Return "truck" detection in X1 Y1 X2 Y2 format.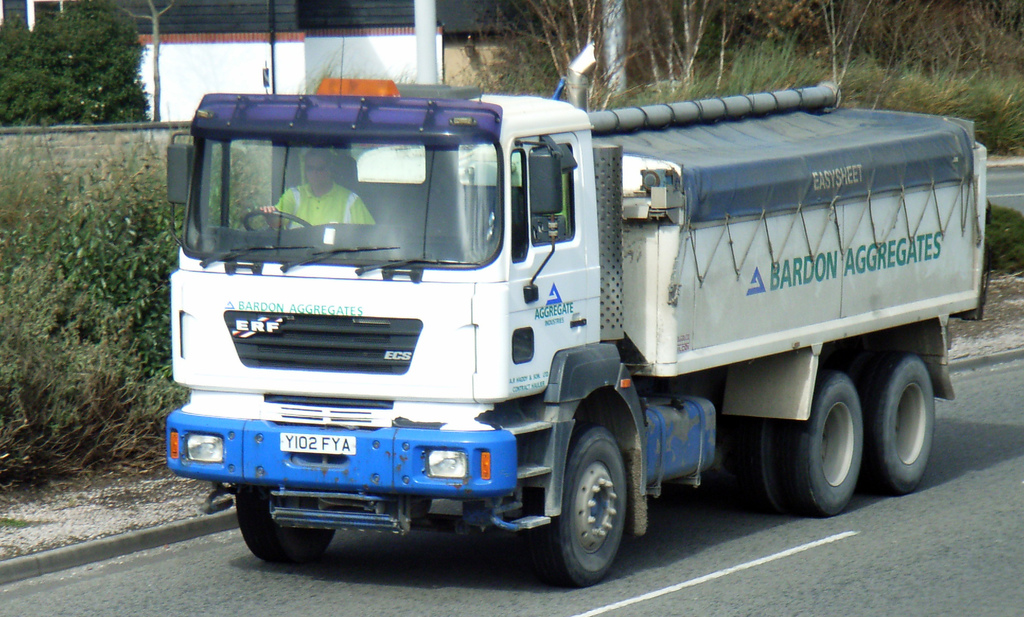
177 42 973 581.
